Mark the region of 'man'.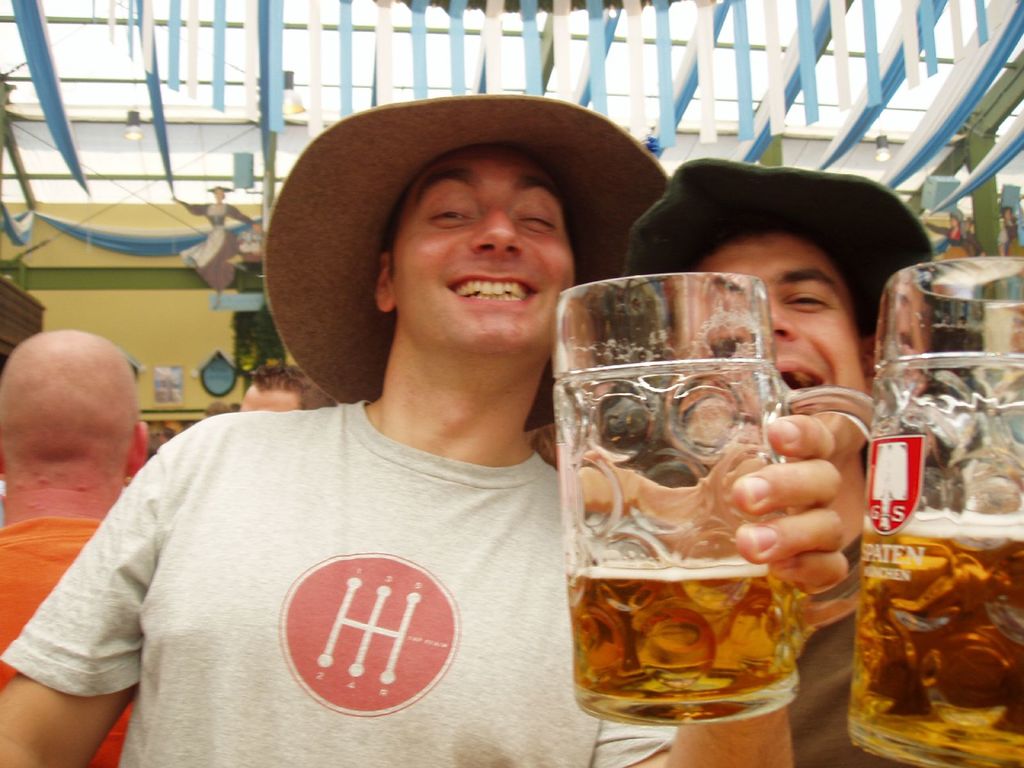
Region: BBox(236, 360, 339, 413).
